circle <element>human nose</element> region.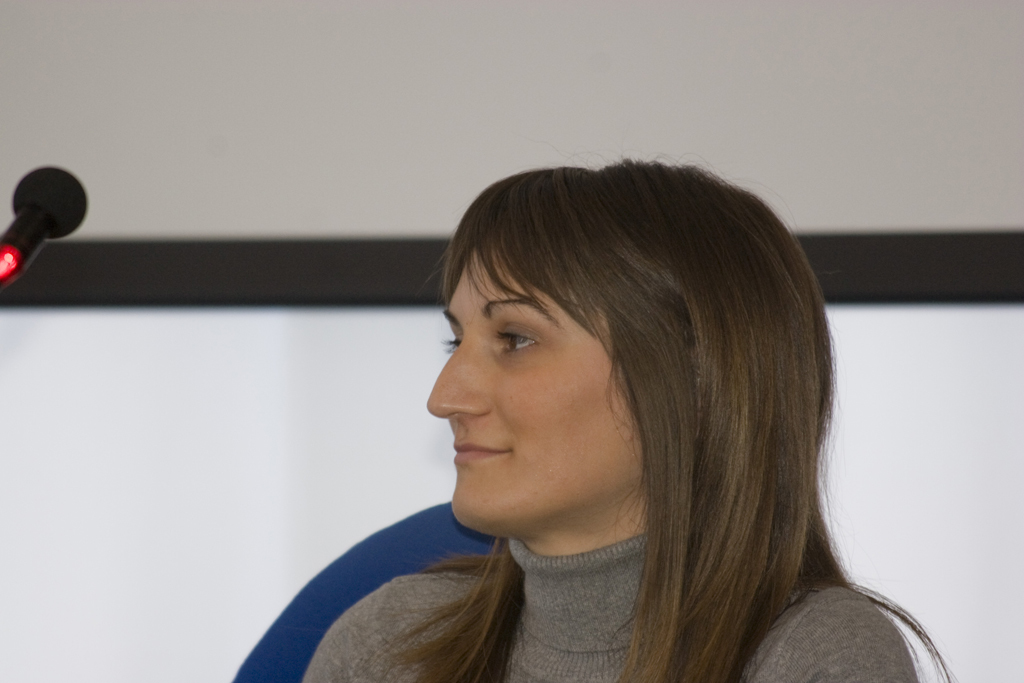
Region: l=425, t=336, r=496, b=415.
